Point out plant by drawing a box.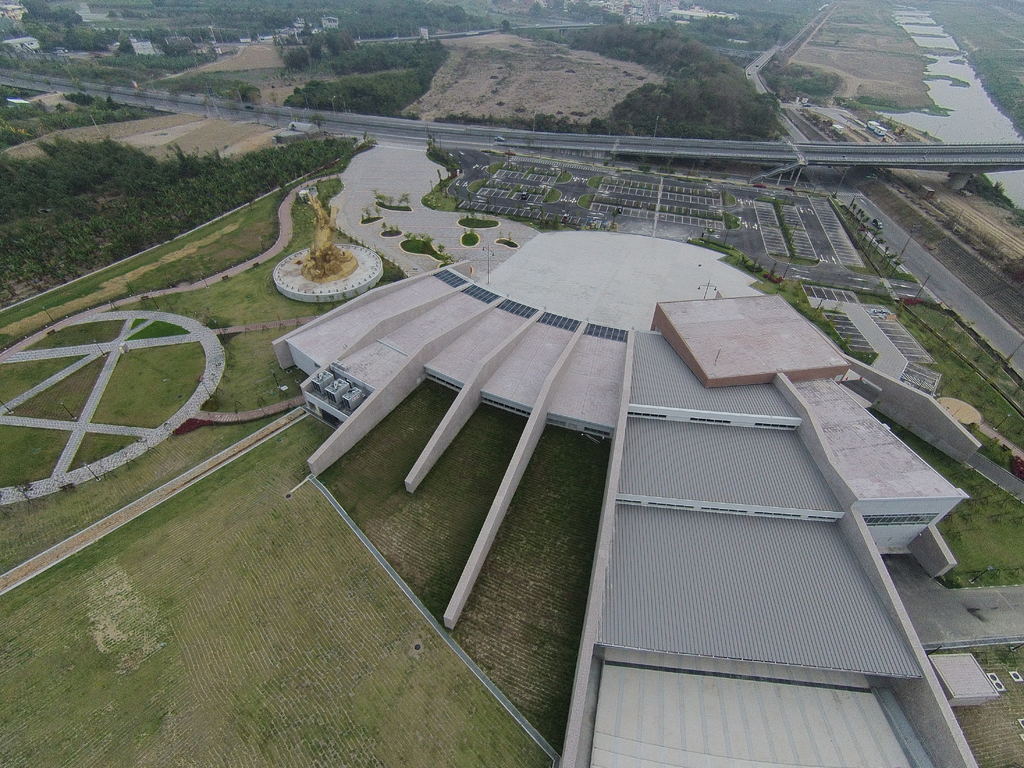
(left=459, top=232, right=477, bottom=247).
